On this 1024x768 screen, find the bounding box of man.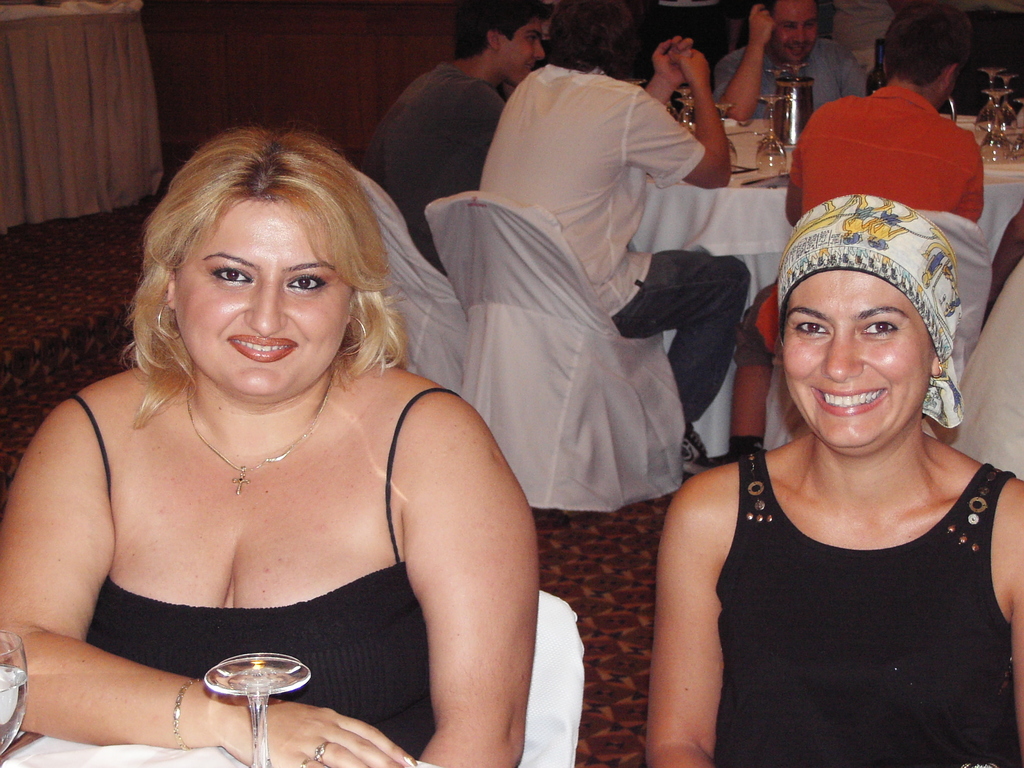
Bounding box: [772, 8, 995, 384].
